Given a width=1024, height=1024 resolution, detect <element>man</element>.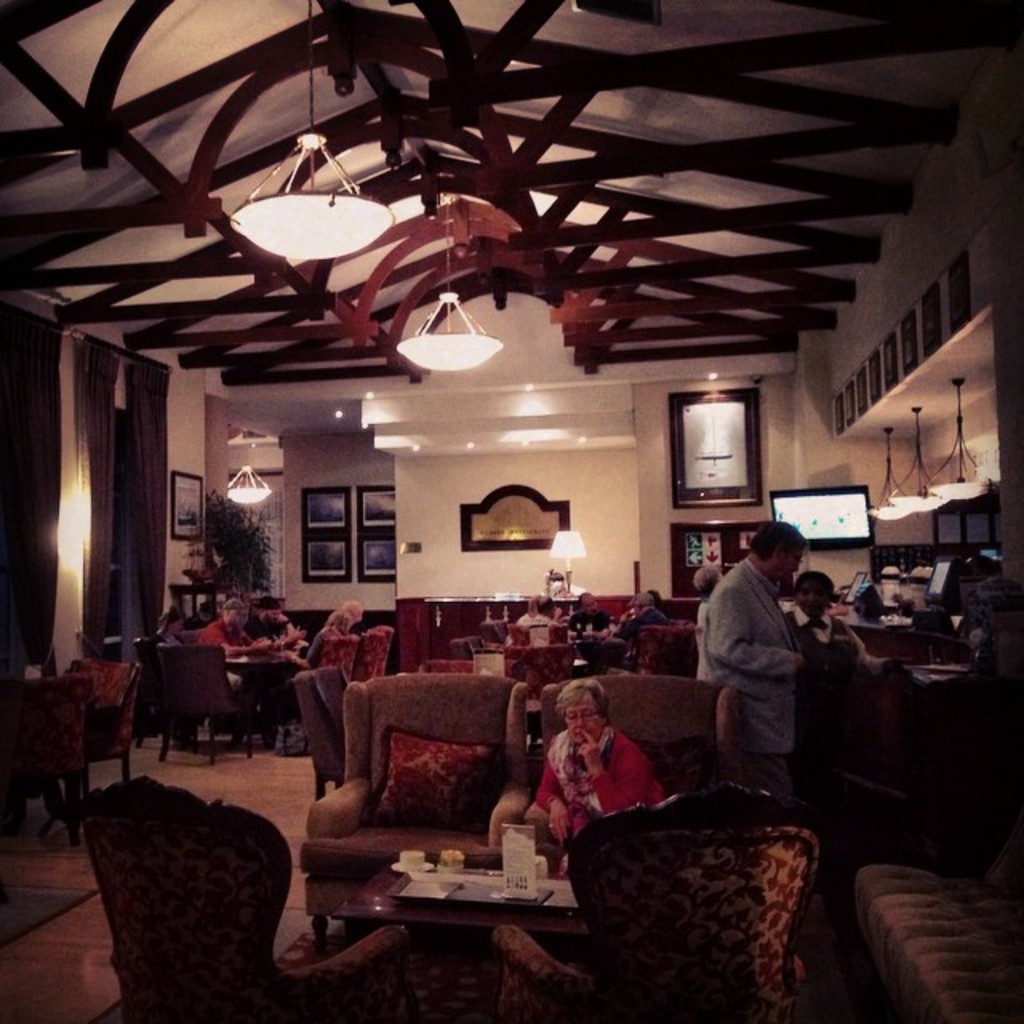
Rect(242, 592, 299, 646).
